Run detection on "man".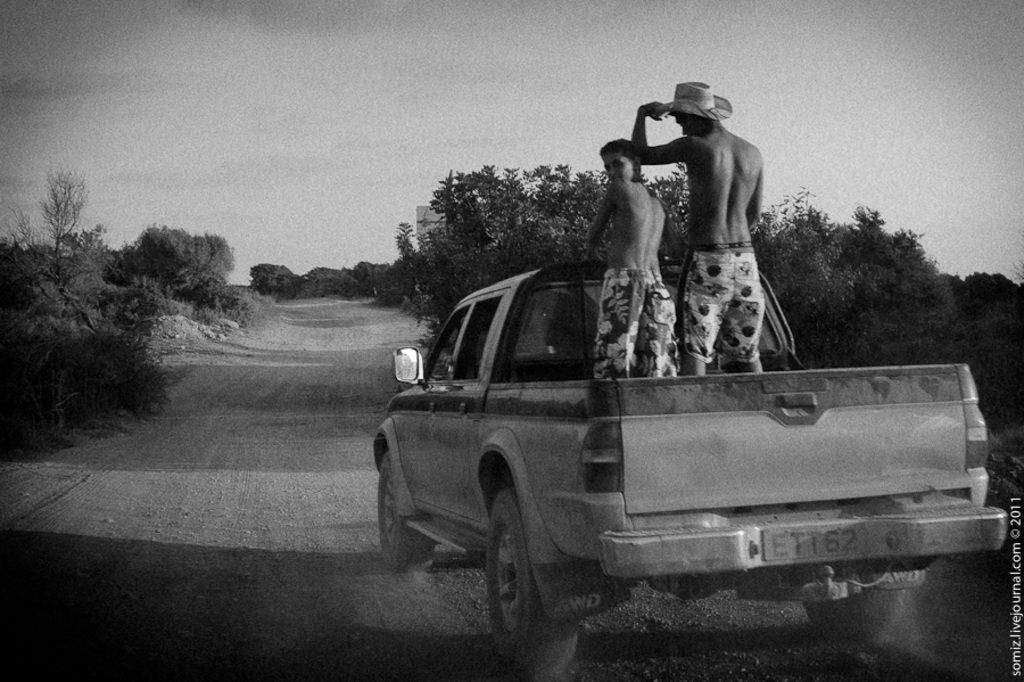
Result: l=630, t=88, r=763, b=381.
